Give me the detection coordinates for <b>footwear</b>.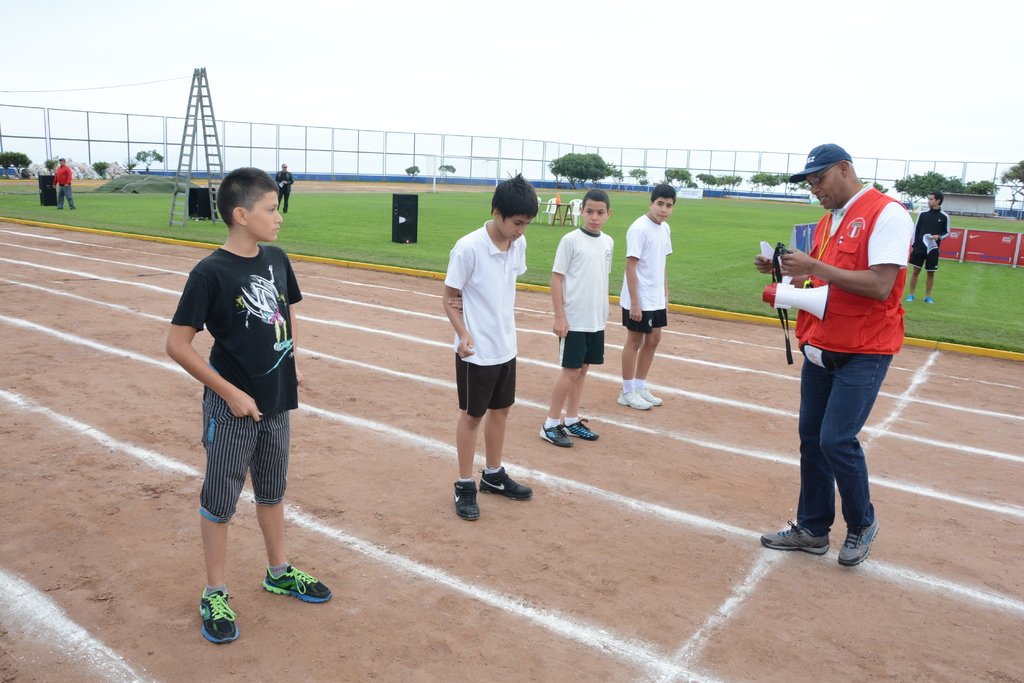
detection(565, 416, 602, 442).
